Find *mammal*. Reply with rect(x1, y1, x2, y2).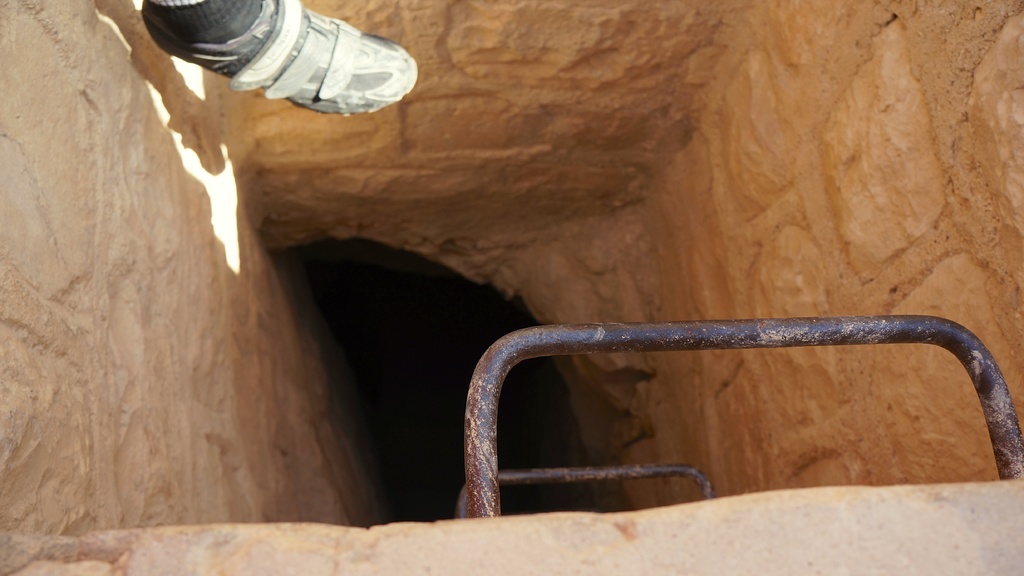
rect(136, 0, 419, 115).
